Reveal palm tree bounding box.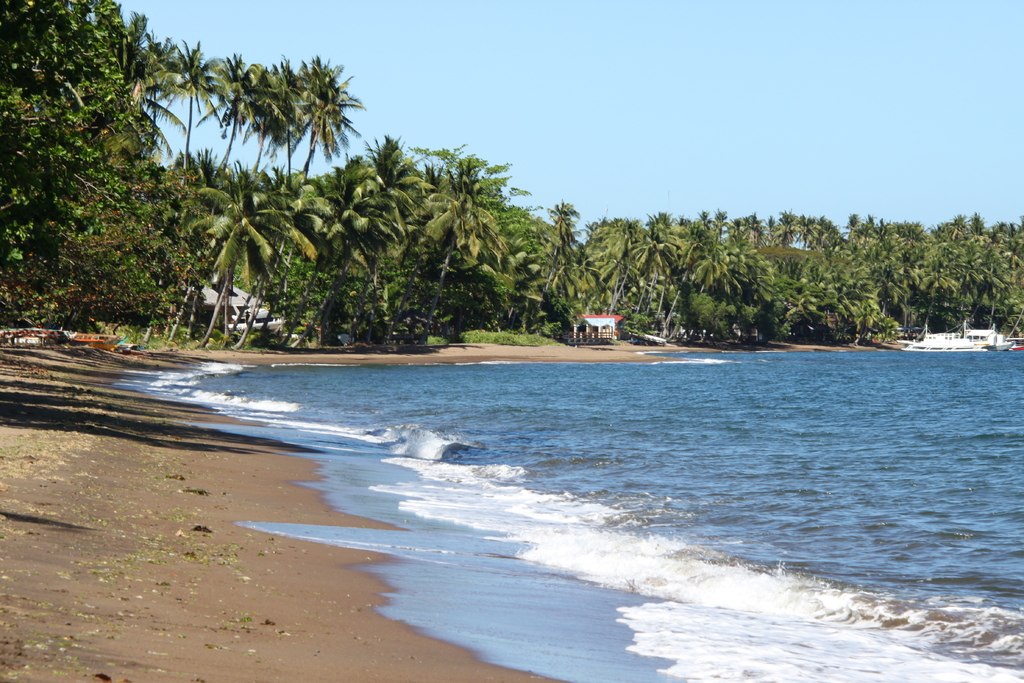
Revealed: [291,164,399,335].
